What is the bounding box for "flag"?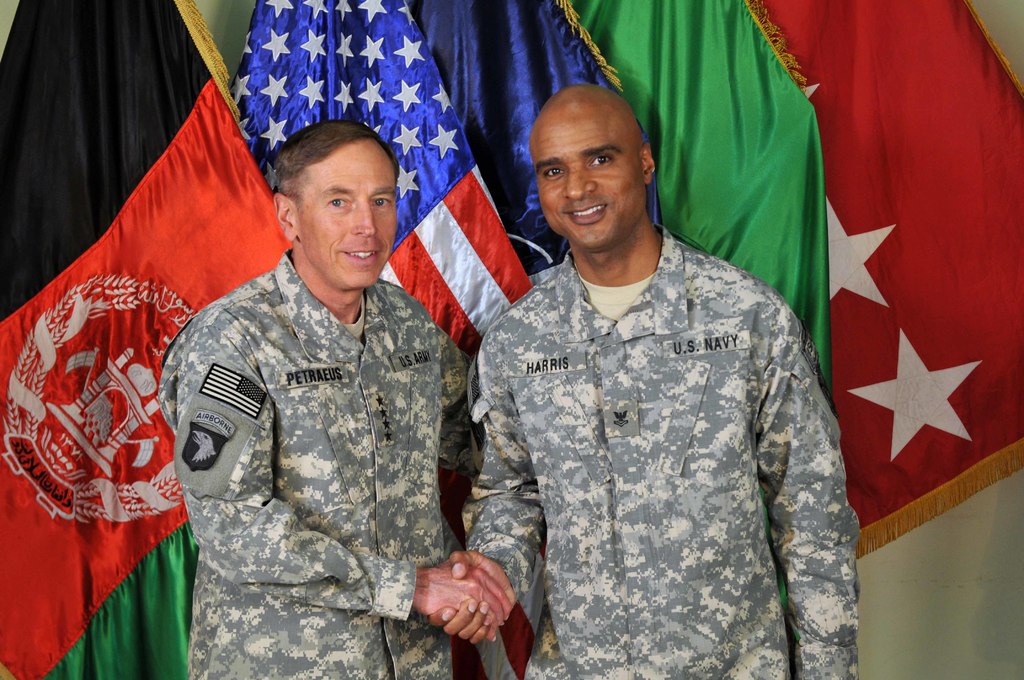
230 0 538 384.
